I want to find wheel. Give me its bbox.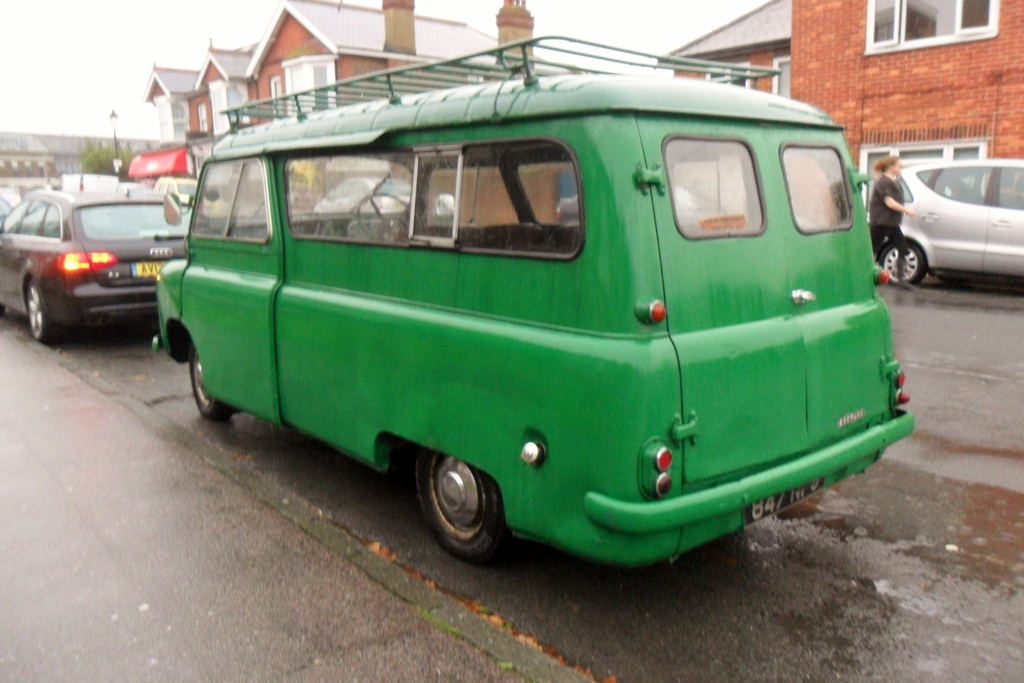
pyautogui.locateOnScreen(355, 194, 426, 242).
